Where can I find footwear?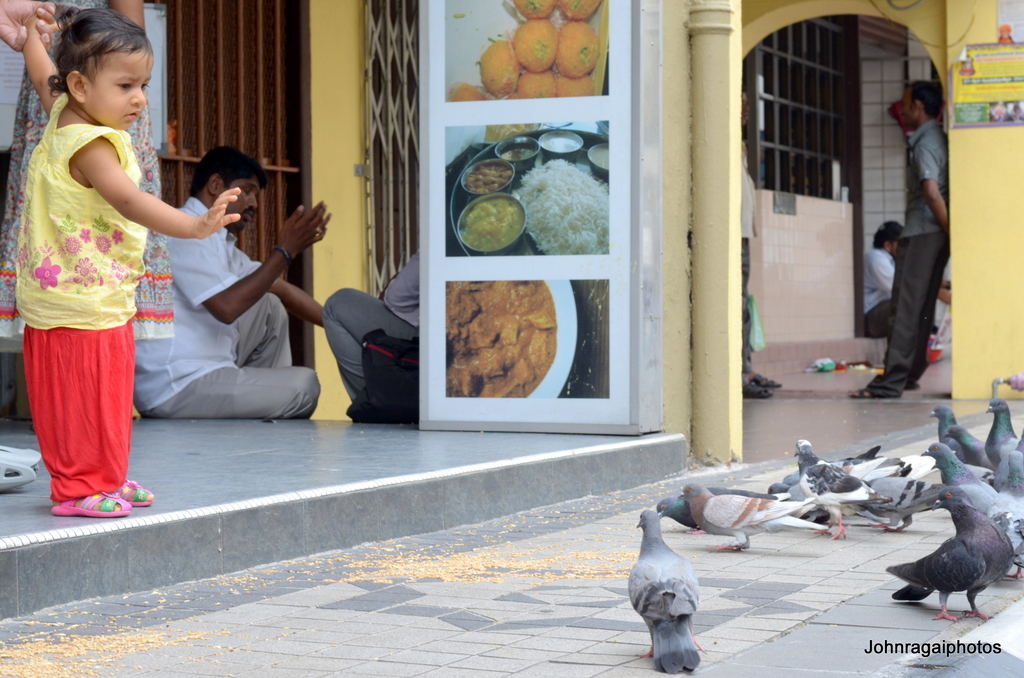
You can find it at BBox(54, 490, 133, 515).
